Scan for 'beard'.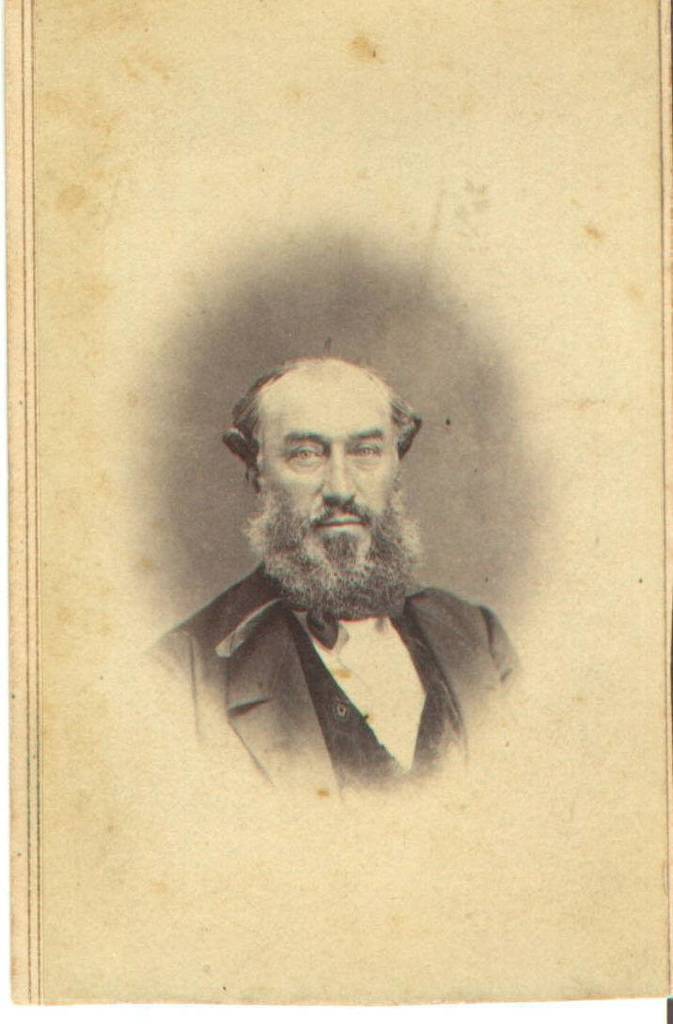
Scan result: x1=250 y1=442 x2=423 y2=632.
